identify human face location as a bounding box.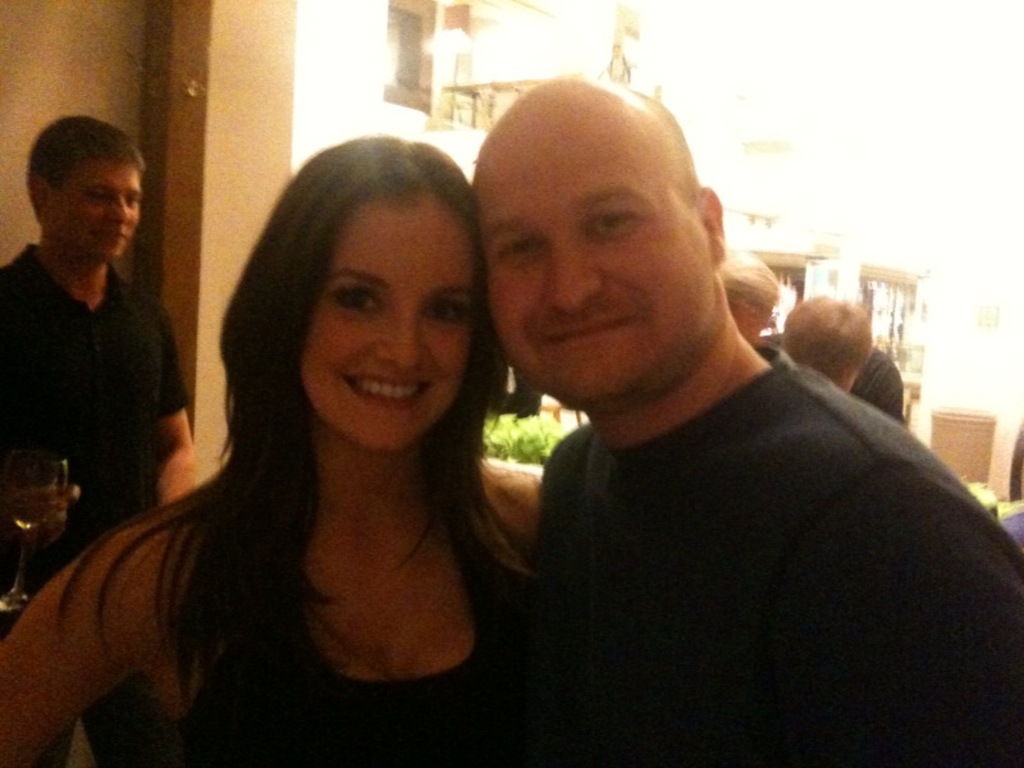
{"left": 477, "top": 119, "right": 710, "bottom": 403}.
